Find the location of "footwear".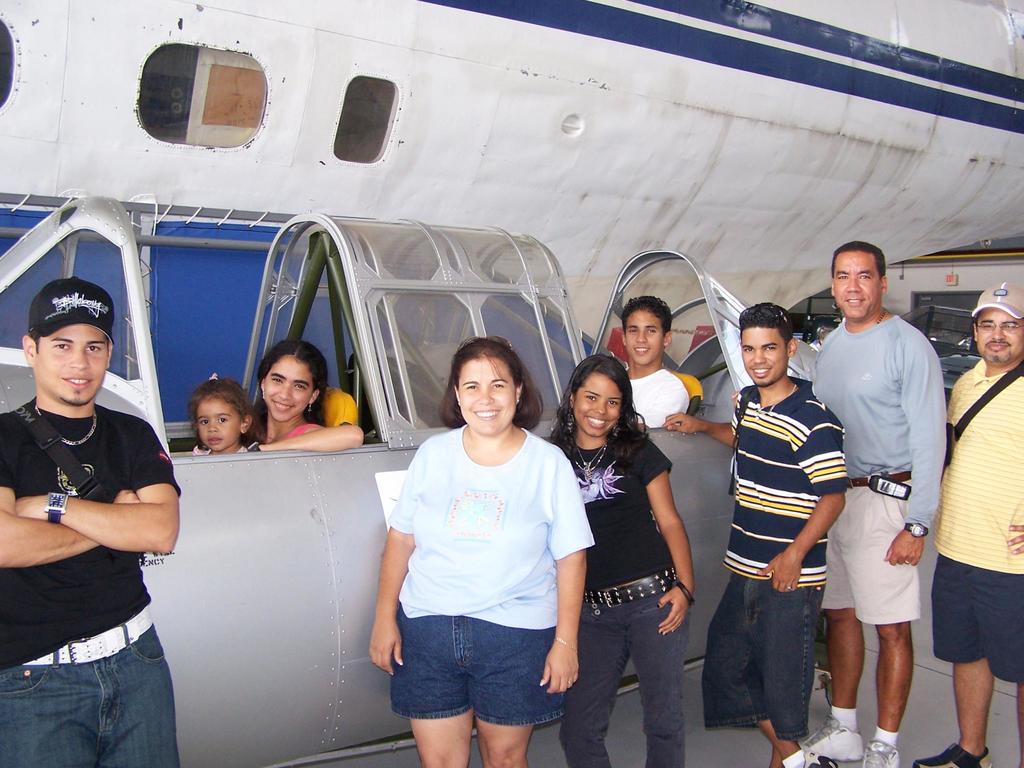
Location: [911, 743, 993, 767].
